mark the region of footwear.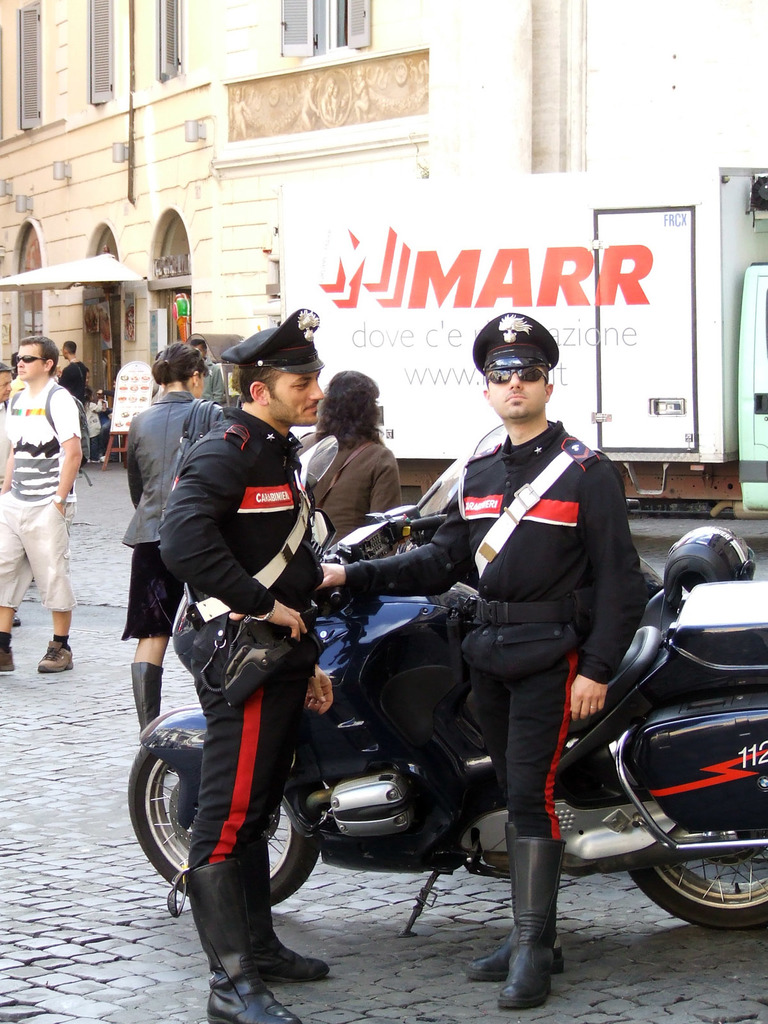
Region: [left=250, top=837, right=330, bottom=982].
